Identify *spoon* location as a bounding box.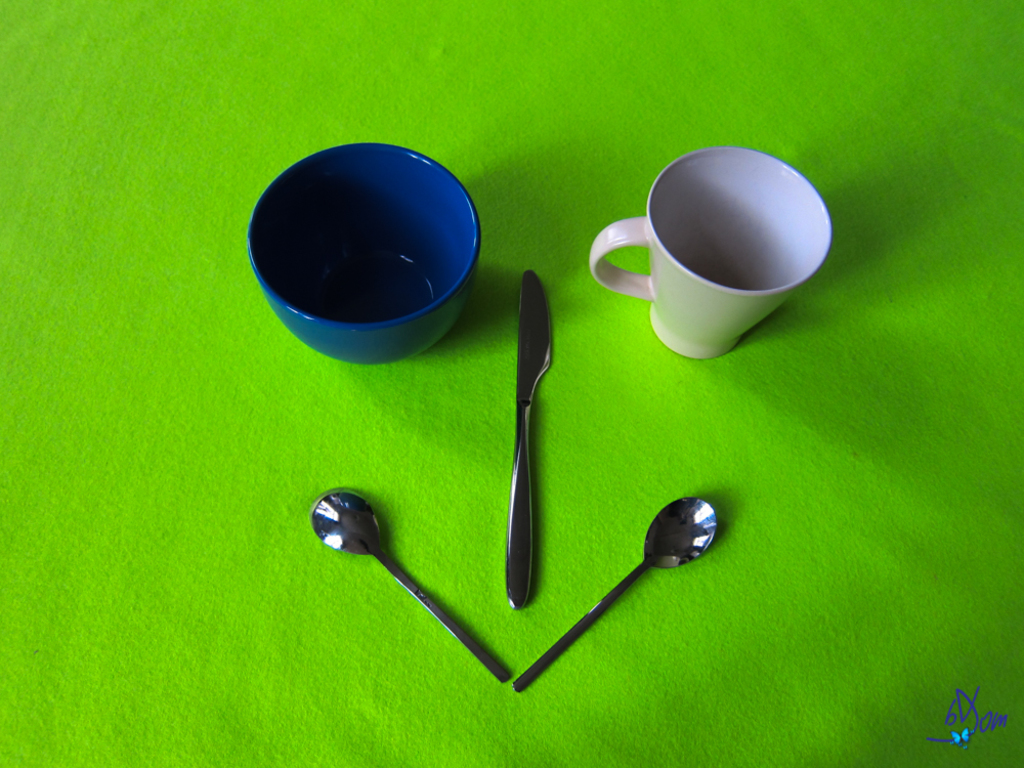
<box>310,489,509,687</box>.
